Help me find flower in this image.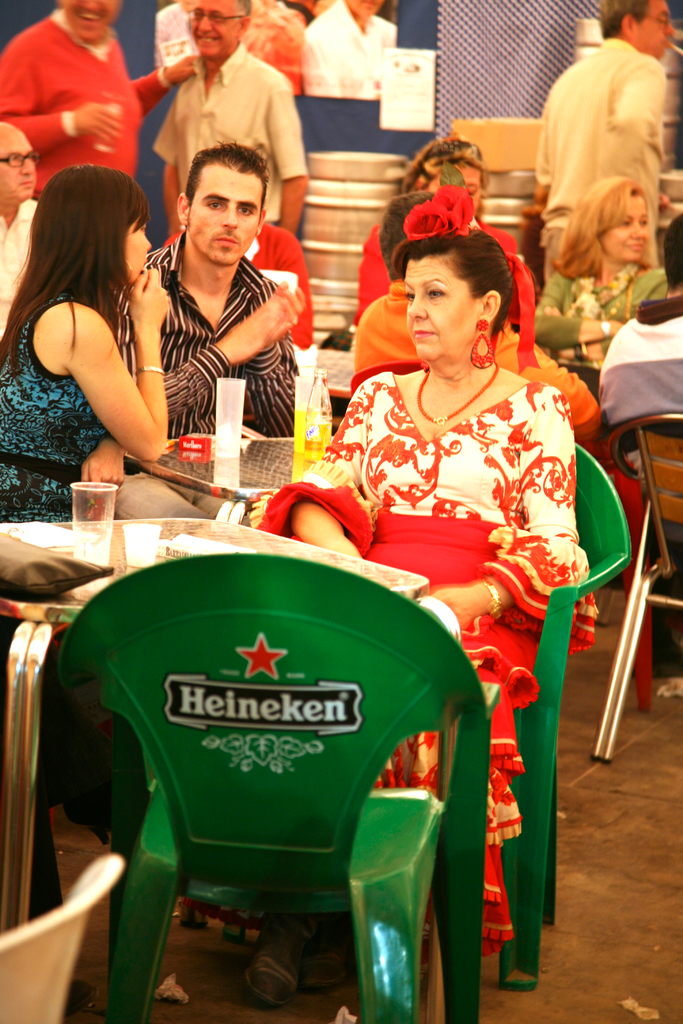
Found it: l=399, t=202, r=452, b=242.
